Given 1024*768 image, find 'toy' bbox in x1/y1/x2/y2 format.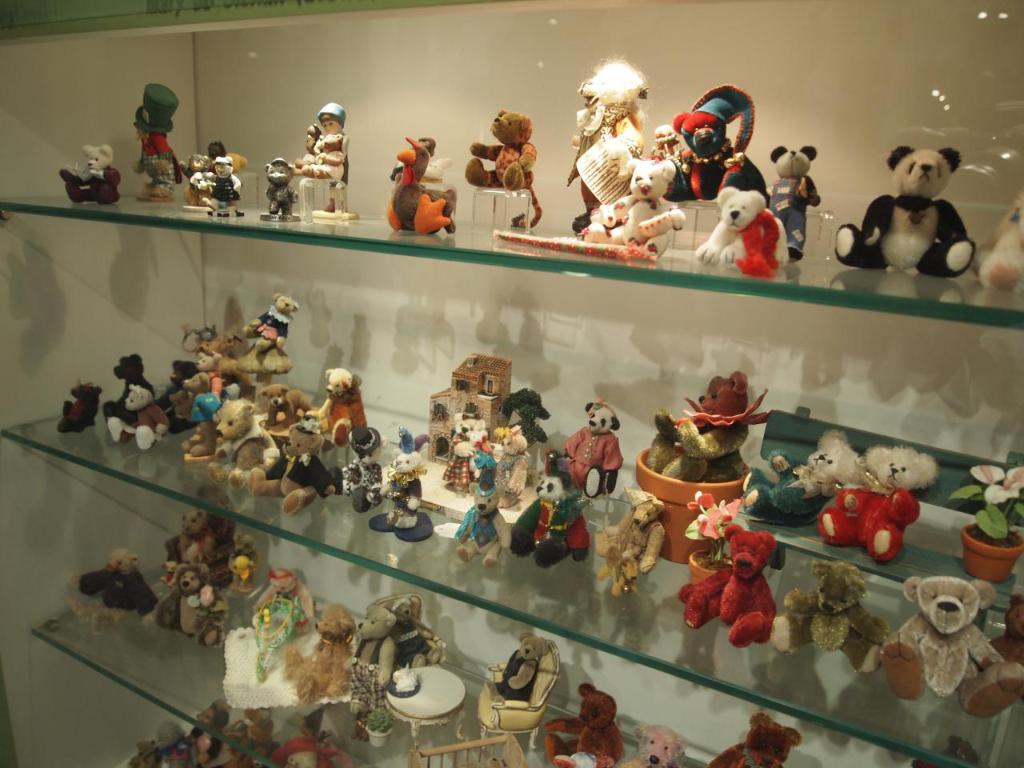
226/565/359/706.
